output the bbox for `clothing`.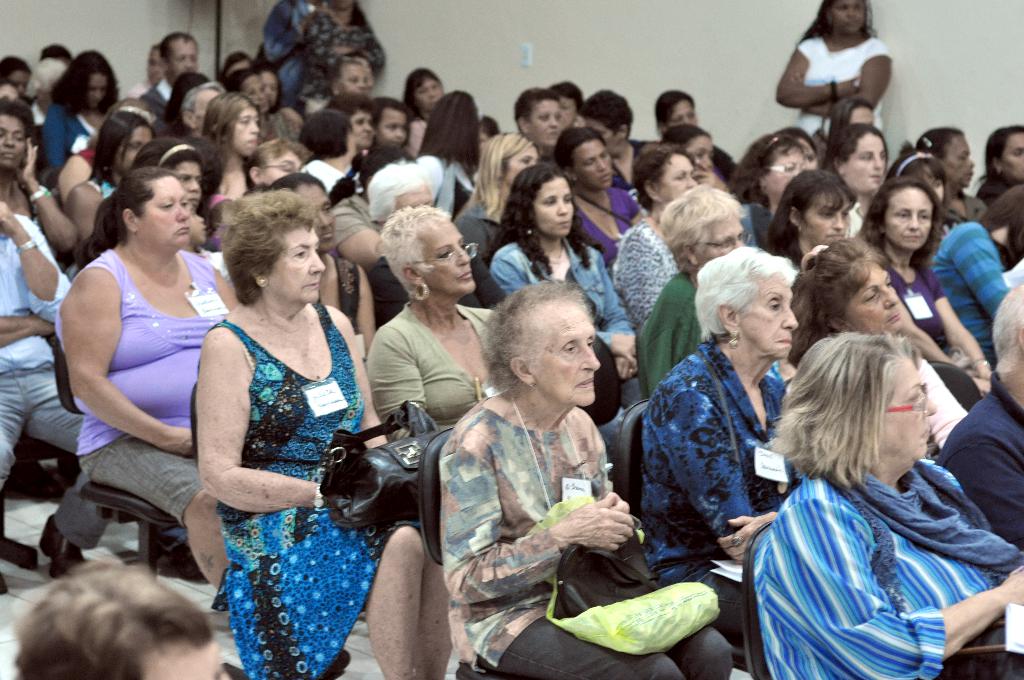
{"left": 435, "top": 390, "right": 739, "bottom": 679}.
